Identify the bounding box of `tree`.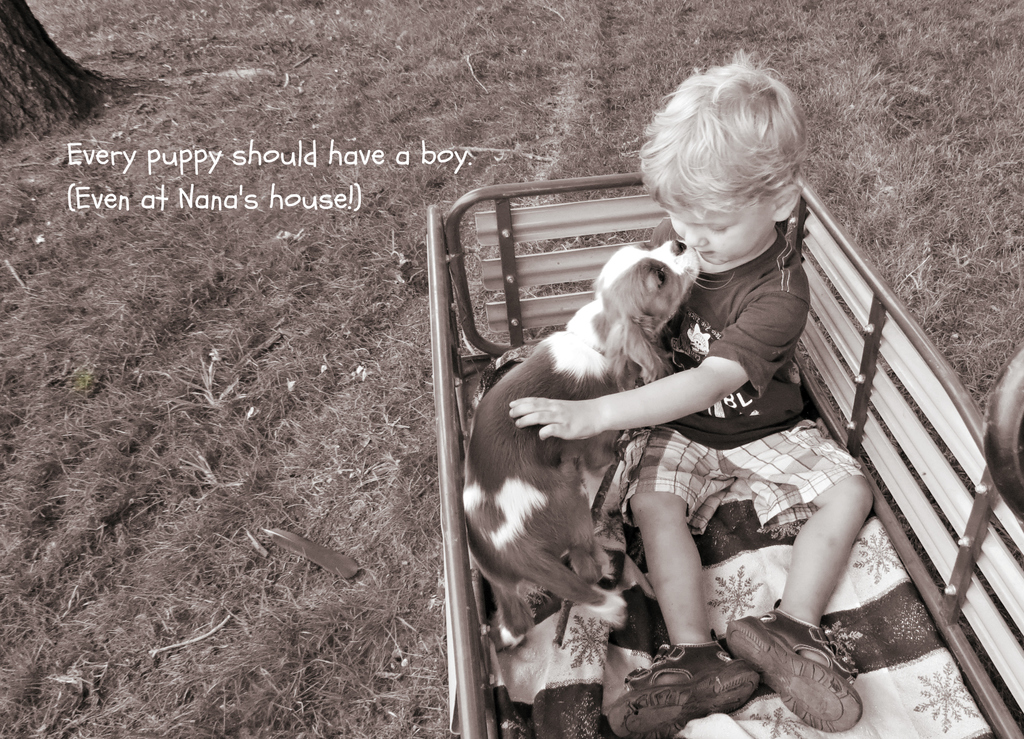
0 0 134 138.
